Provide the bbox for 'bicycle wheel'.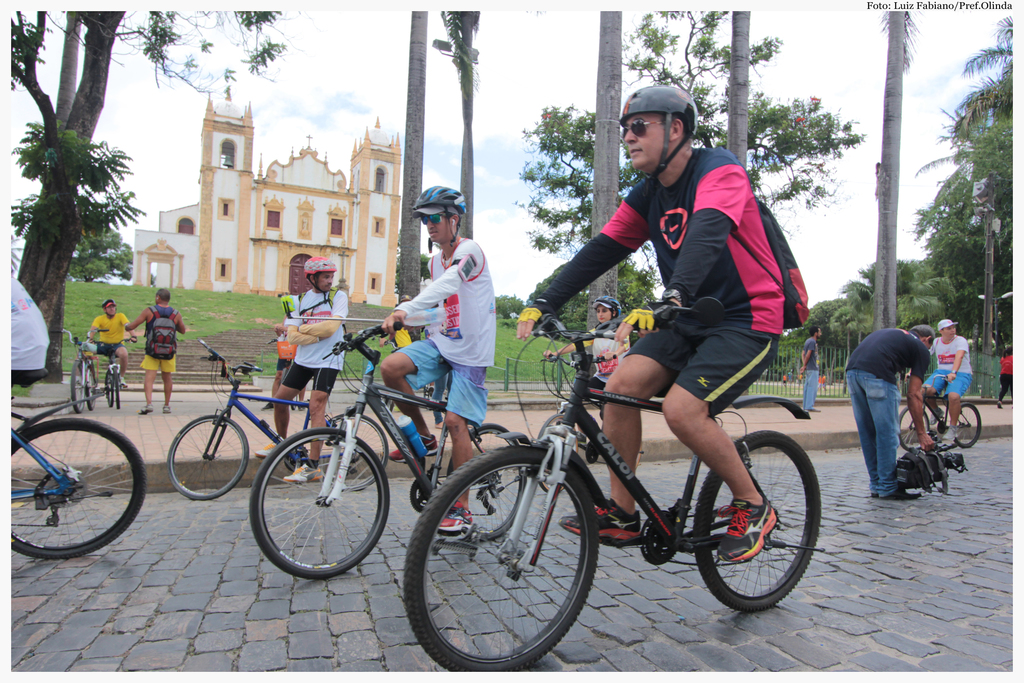
[316, 411, 389, 491].
